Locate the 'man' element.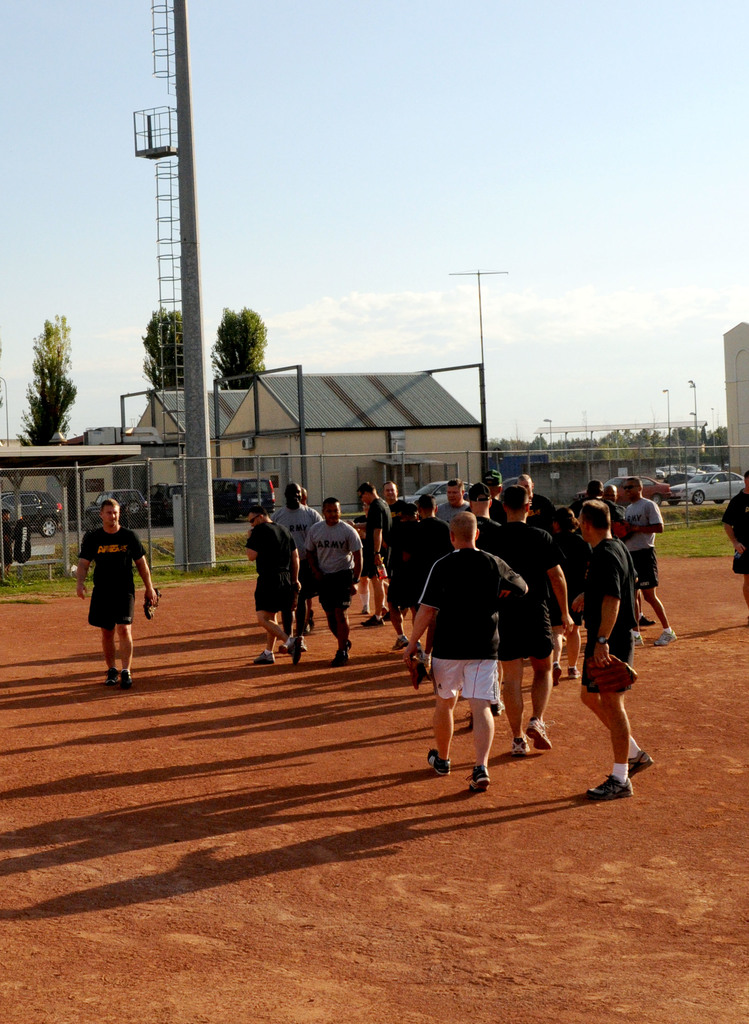
Element bbox: [x1=271, y1=481, x2=318, y2=657].
